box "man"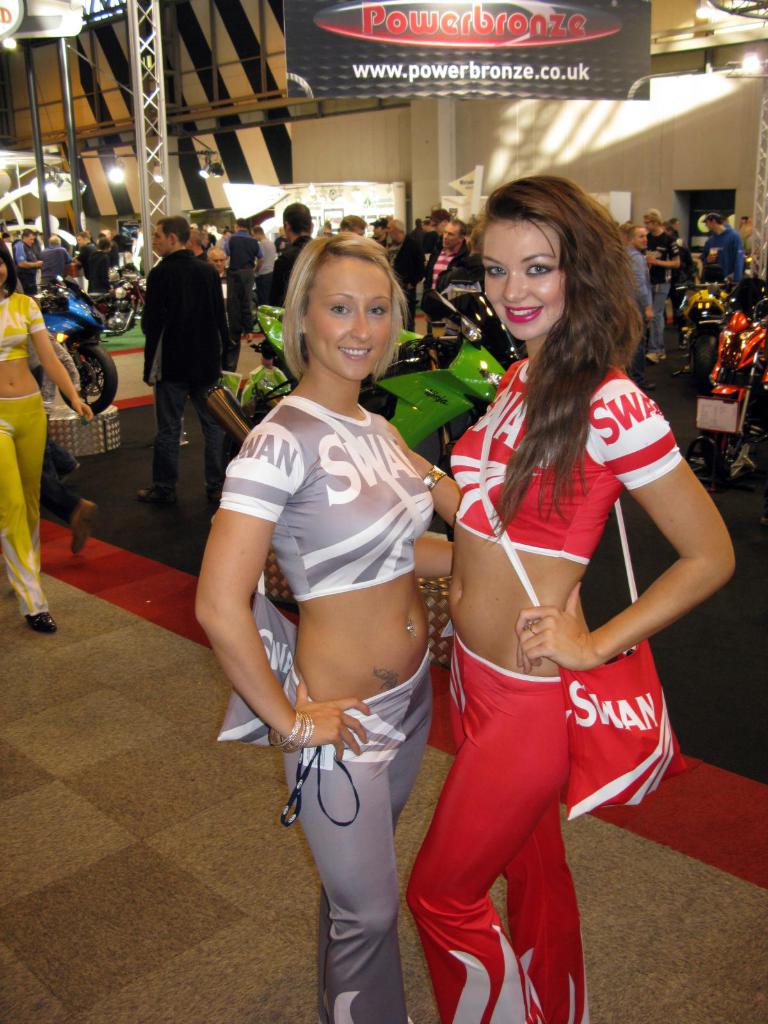
pyautogui.locateOnScreen(3, 230, 15, 274)
